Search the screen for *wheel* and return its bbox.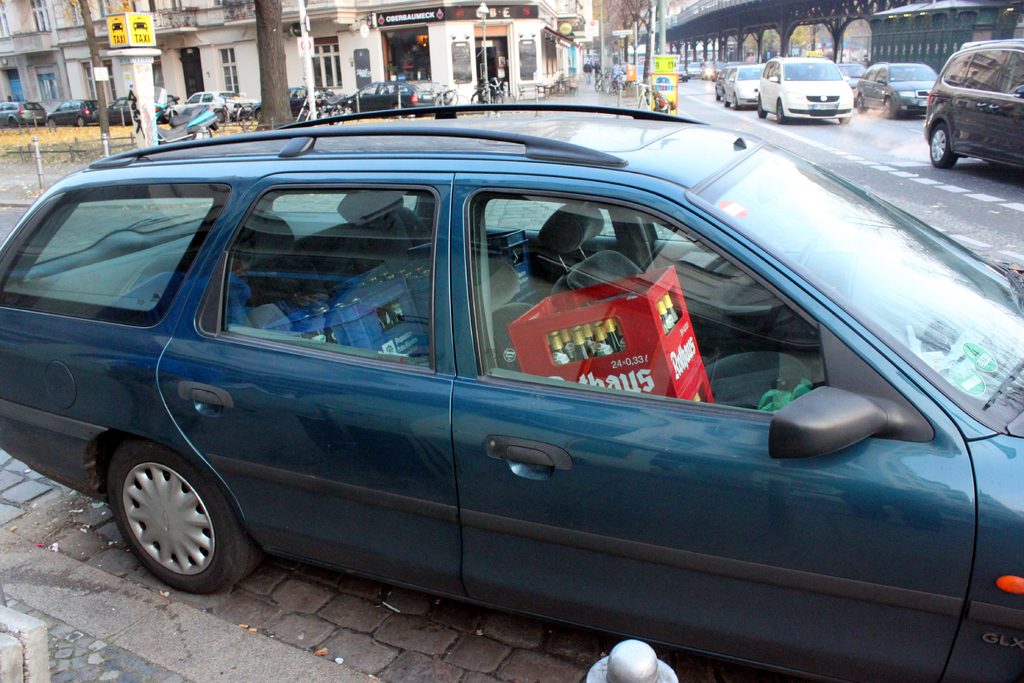
Found: 833 118 851 129.
